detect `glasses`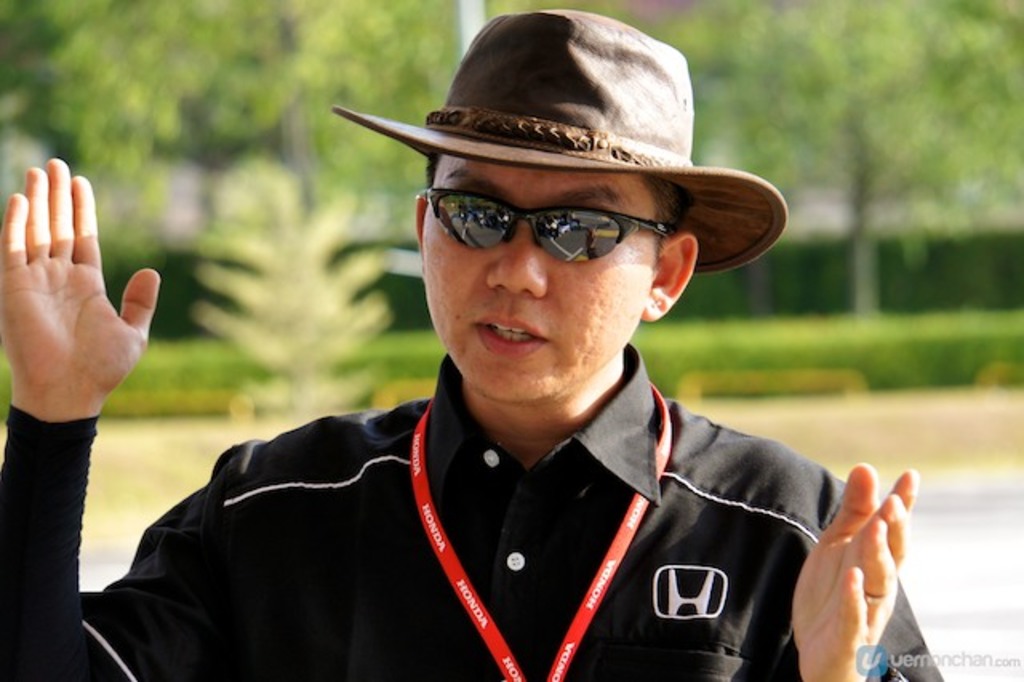
422,183,683,269
